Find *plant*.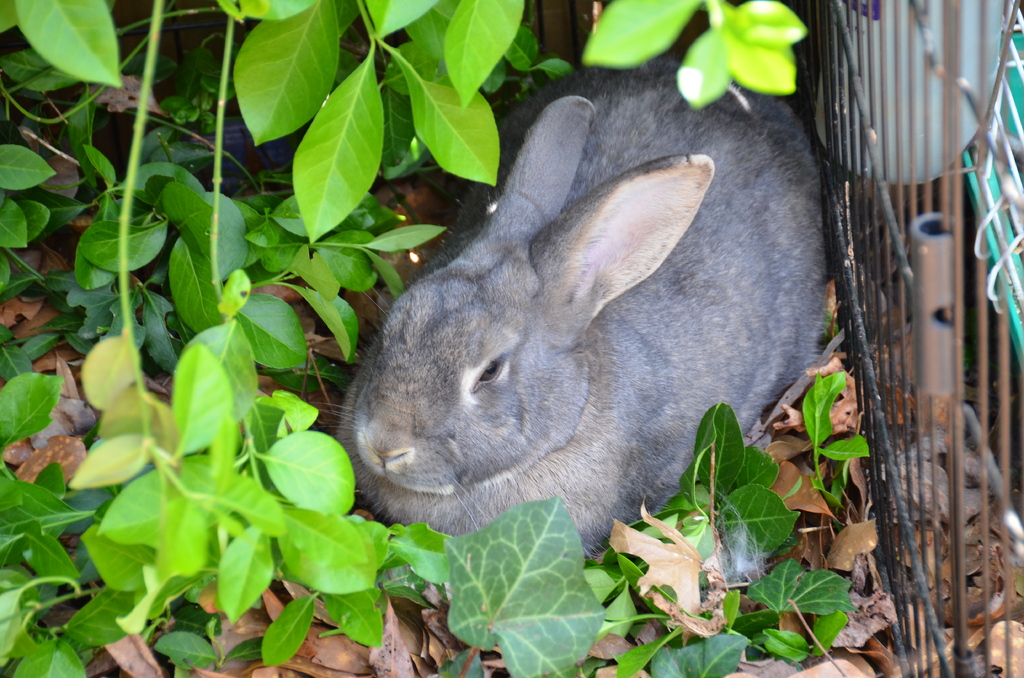
[left=4, top=0, right=868, bottom=677].
